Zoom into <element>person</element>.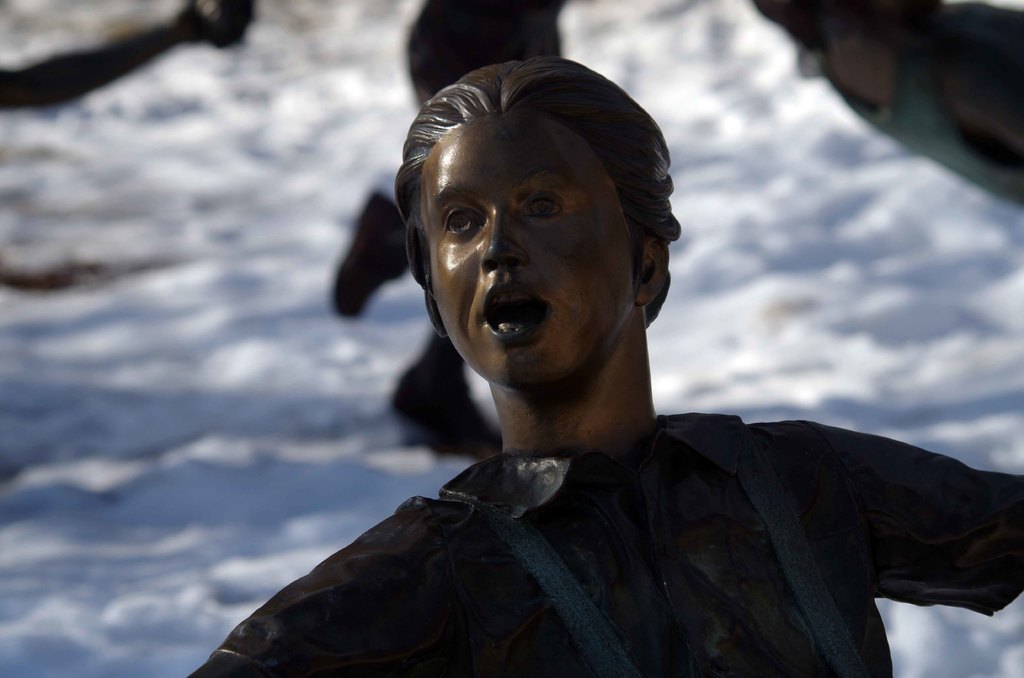
Zoom target: <region>189, 53, 1023, 677</region>.
